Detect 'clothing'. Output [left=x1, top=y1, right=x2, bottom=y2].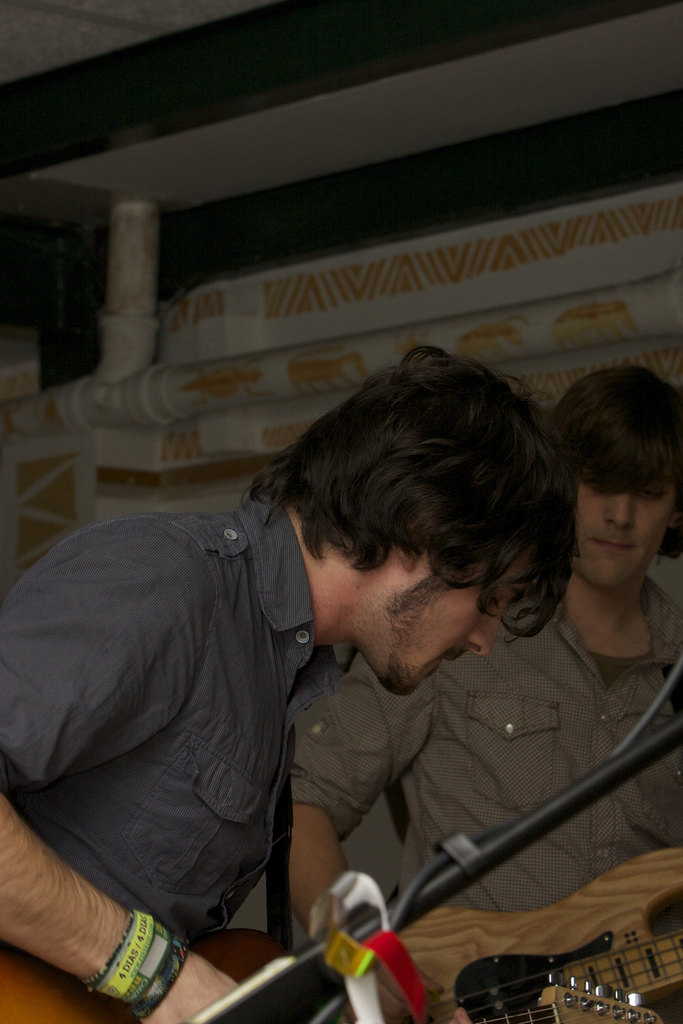
[left=0, top=449, right=339, bottom=1007].
